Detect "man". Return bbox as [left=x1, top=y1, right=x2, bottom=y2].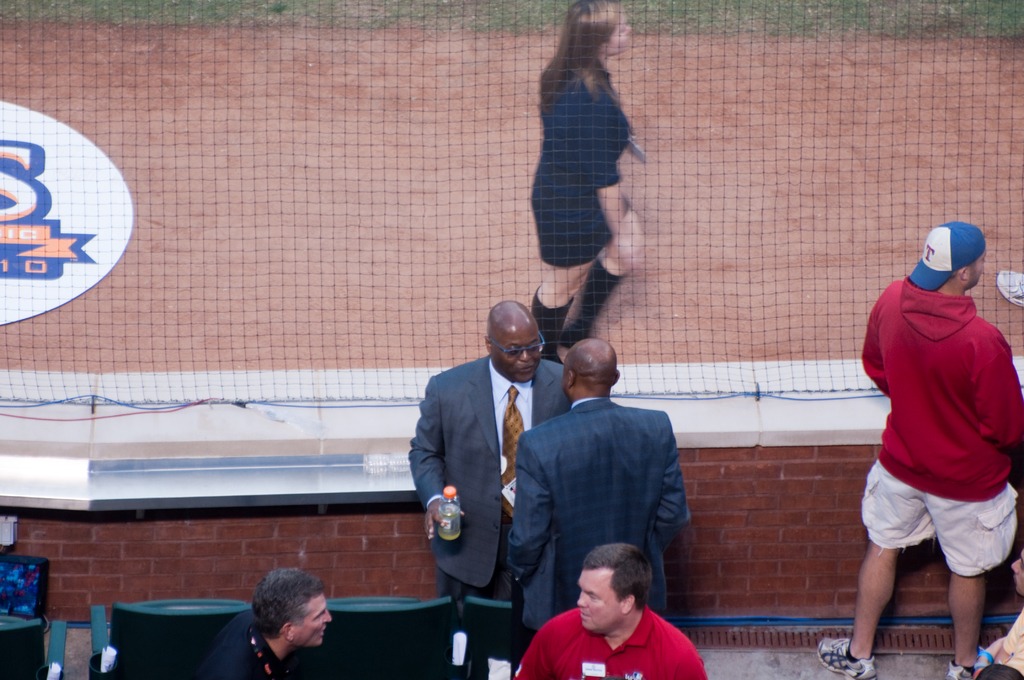
[left=199, top=568, right=337, bottom=679].
